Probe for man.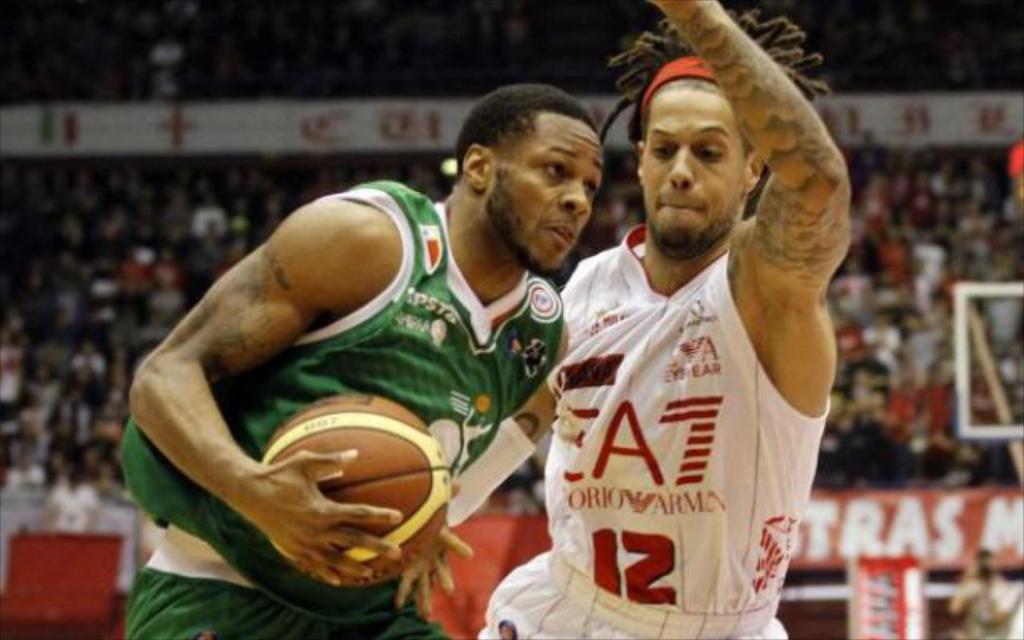
Probe result: (115, 80, 605, 637).
